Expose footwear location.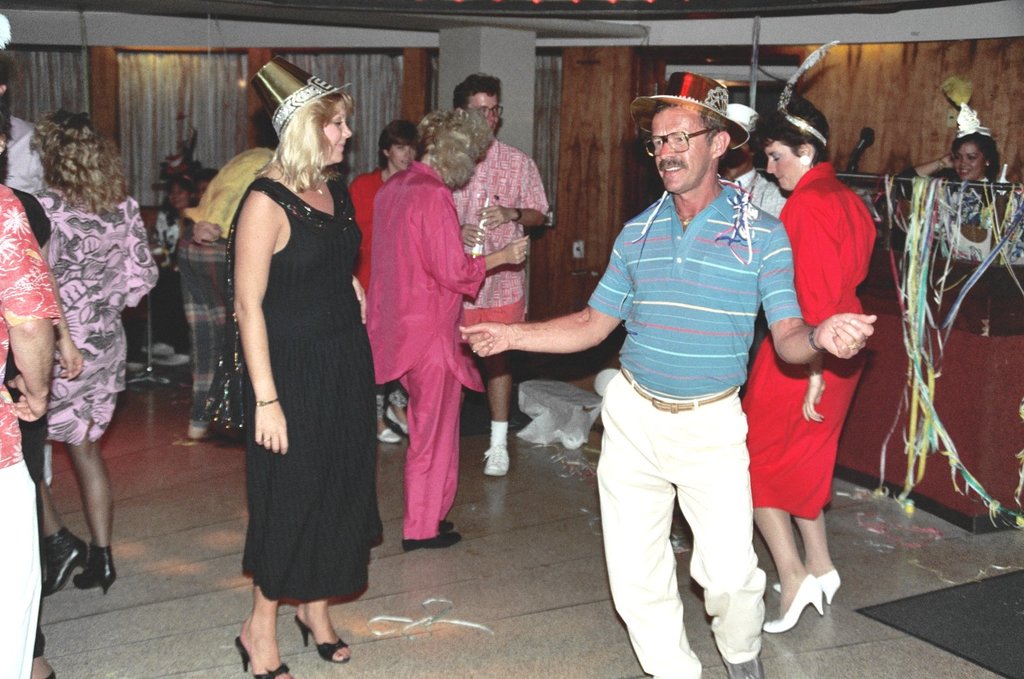
Exposed at pyautogui.locateOnScreen(381, 410, 410, 433).
